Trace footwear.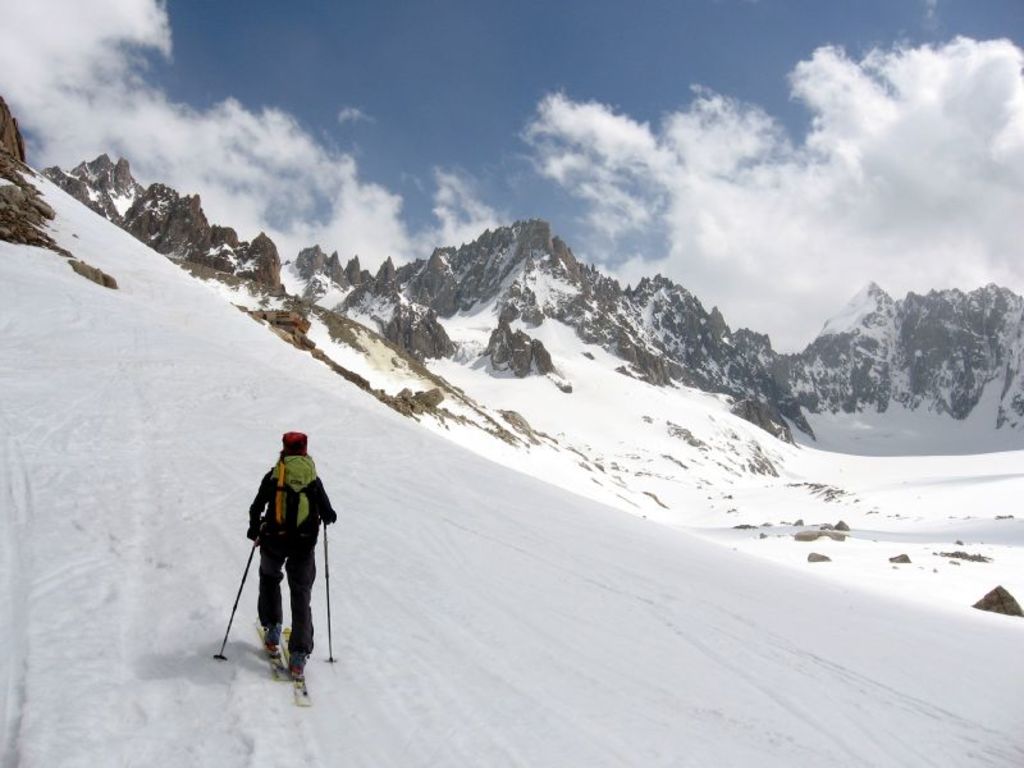
Traced to (left=291, top=668, right=305, bottom=684).
